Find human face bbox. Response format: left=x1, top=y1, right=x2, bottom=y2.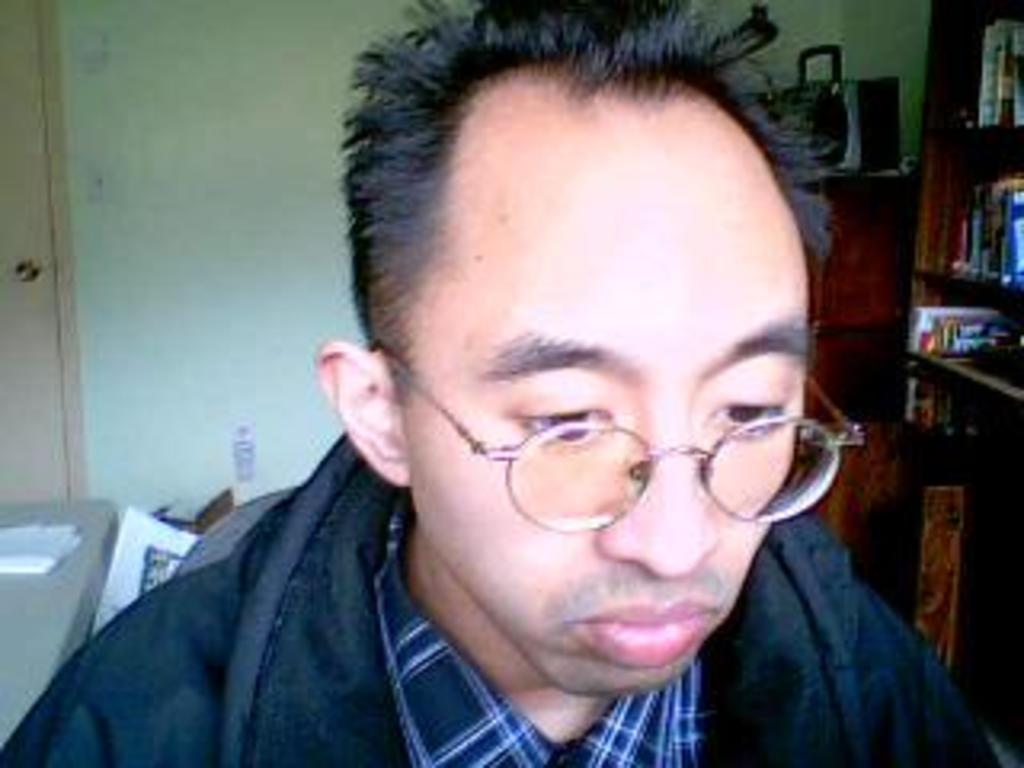
left=413, top=74, right=803, bottom=698.
